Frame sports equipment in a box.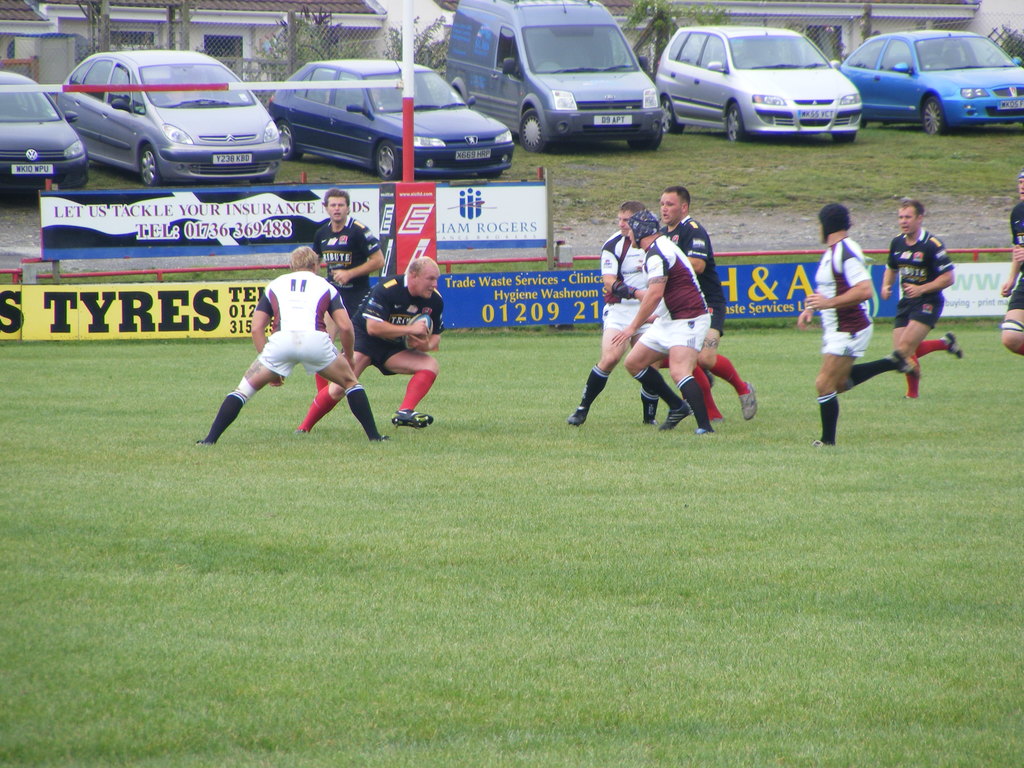
[405,312,434,352].
